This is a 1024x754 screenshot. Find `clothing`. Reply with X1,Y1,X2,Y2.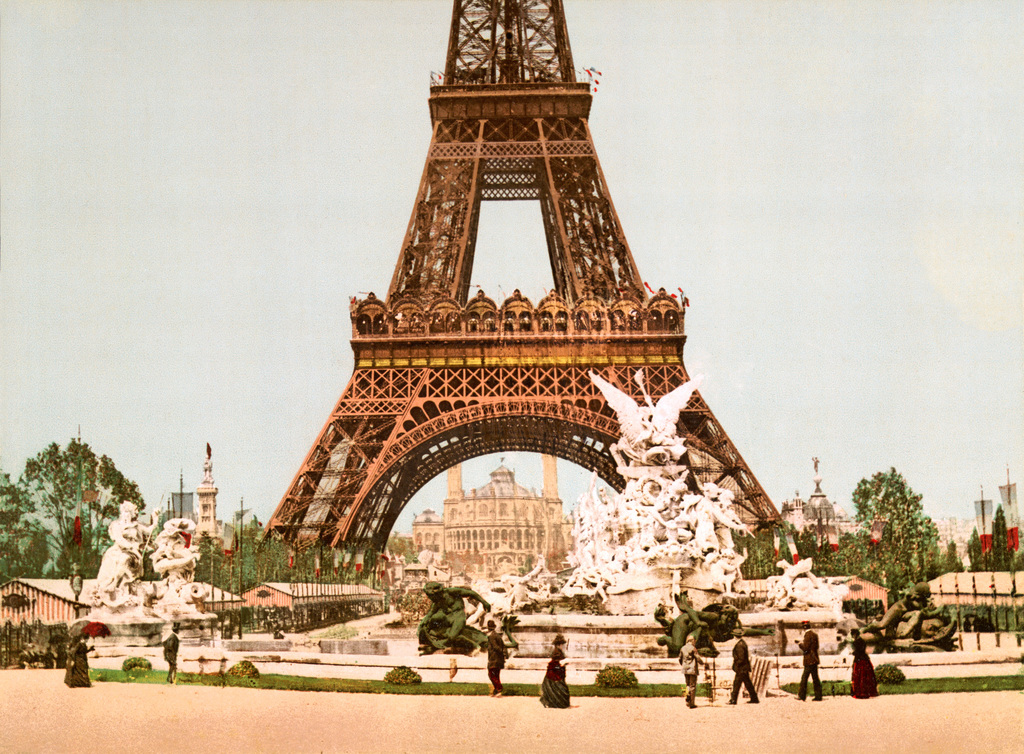
165,633,175,675.
